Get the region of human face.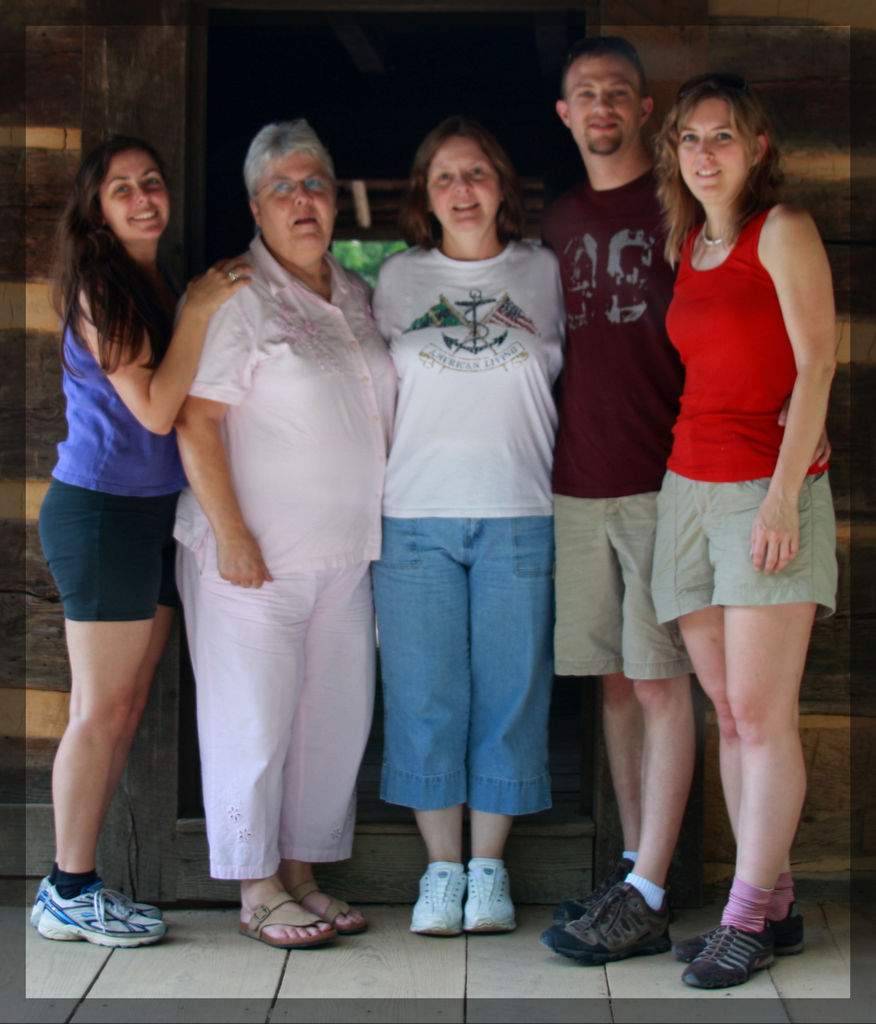
[left=566, top=52, right=634, bottom=154].
